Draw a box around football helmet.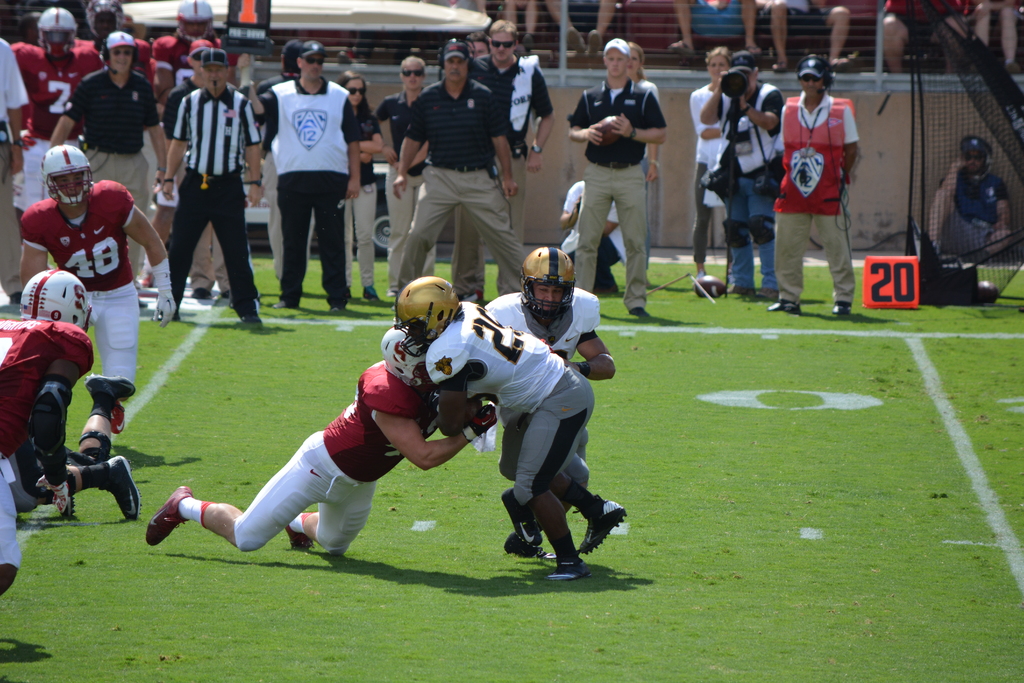
x1=31, y1=6, x2=83, y2=58.
